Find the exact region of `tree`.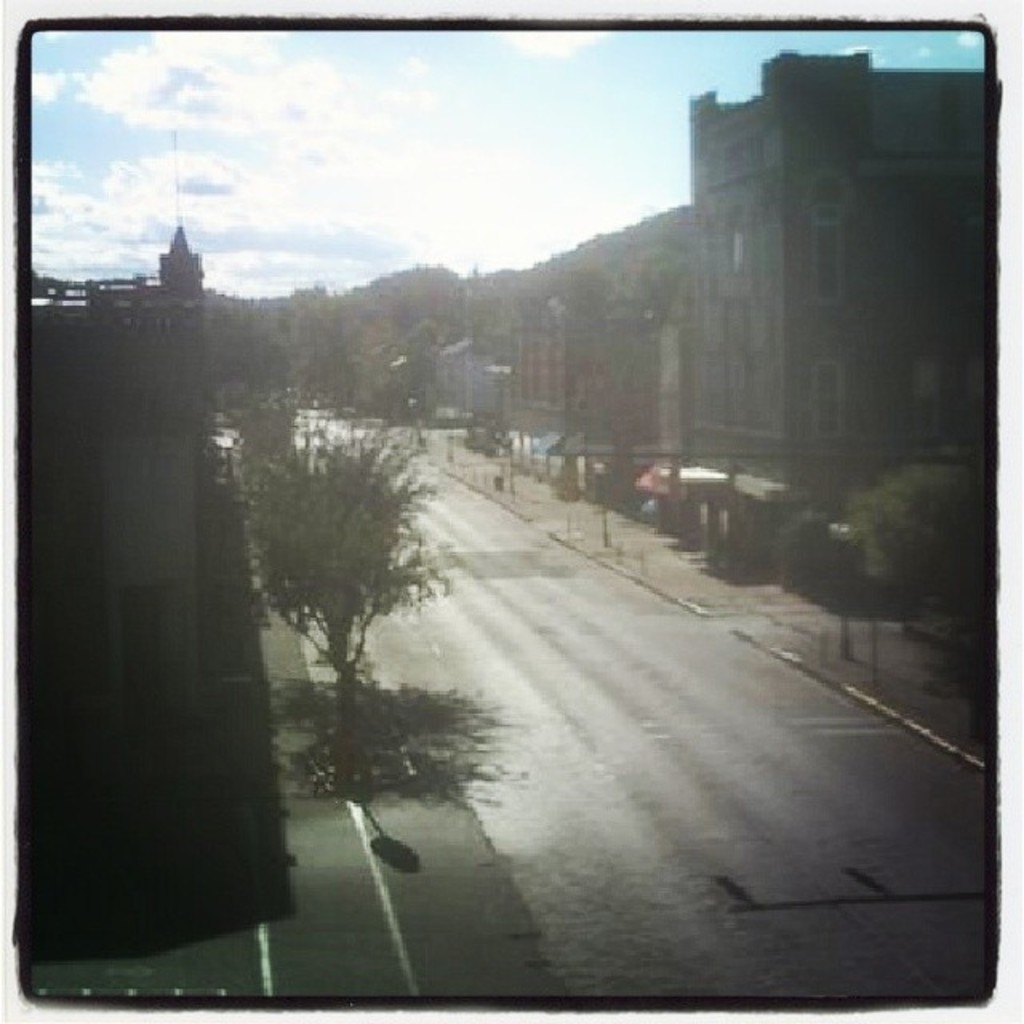
Exact region: <region>773, 506, 910, 654</region>.
